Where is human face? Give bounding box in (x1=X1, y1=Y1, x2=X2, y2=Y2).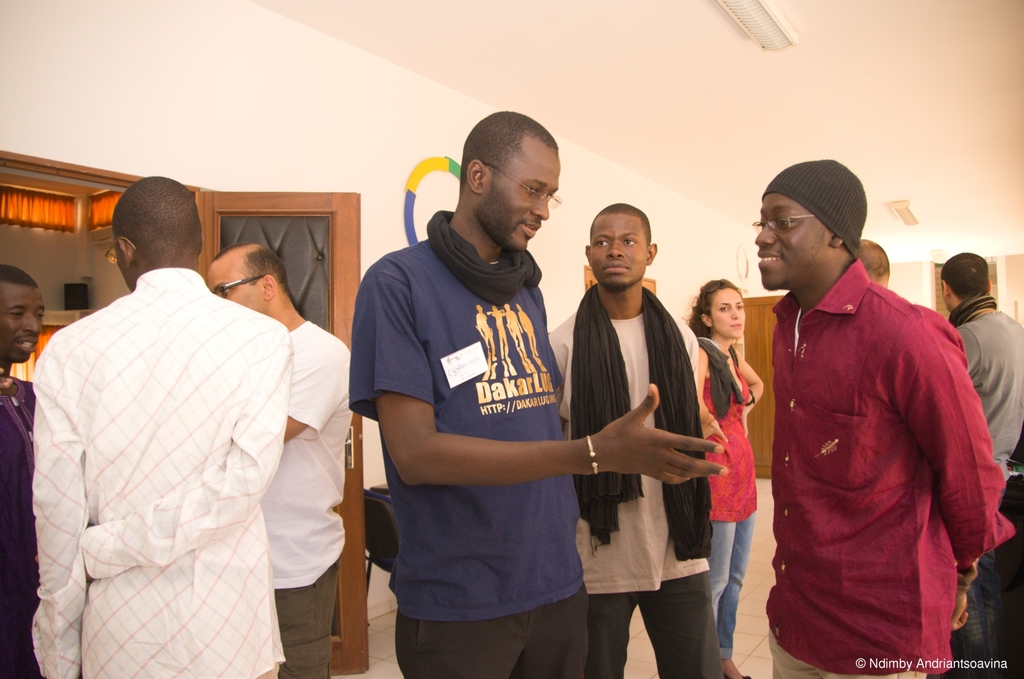
(x1=590, y1=212, x2=648, y2=287).
